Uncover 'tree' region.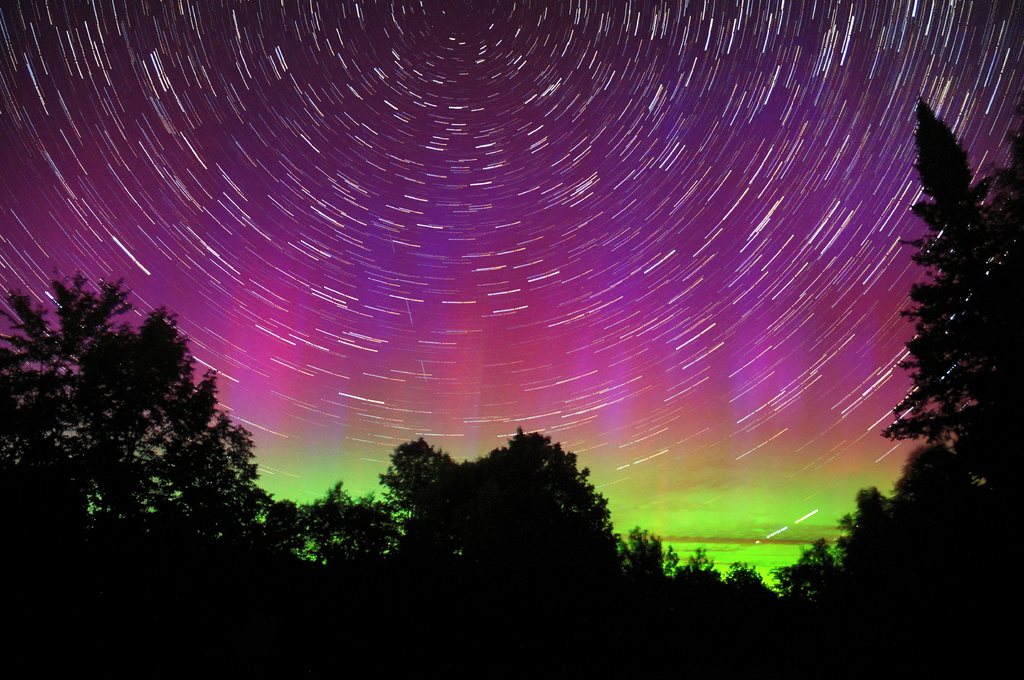
Uncovered: {"left": 888, "top": 443, "right": 973, "bottom": 510}.
